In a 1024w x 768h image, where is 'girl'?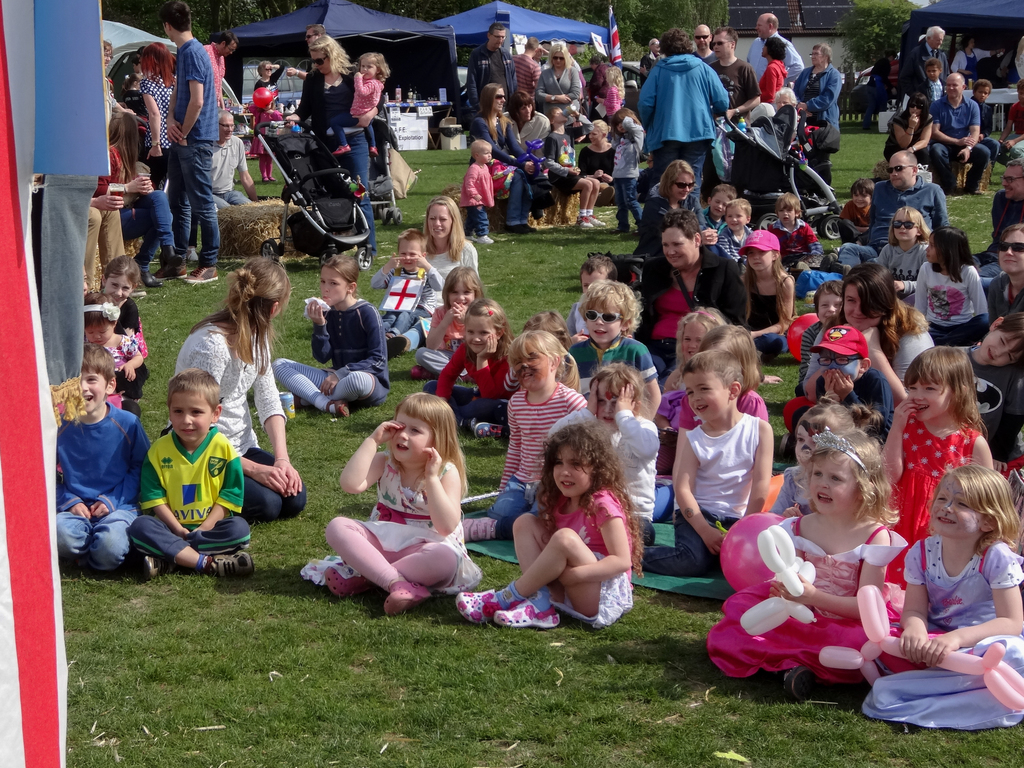
x1=335 y1=49 x2=377 y2=154.
